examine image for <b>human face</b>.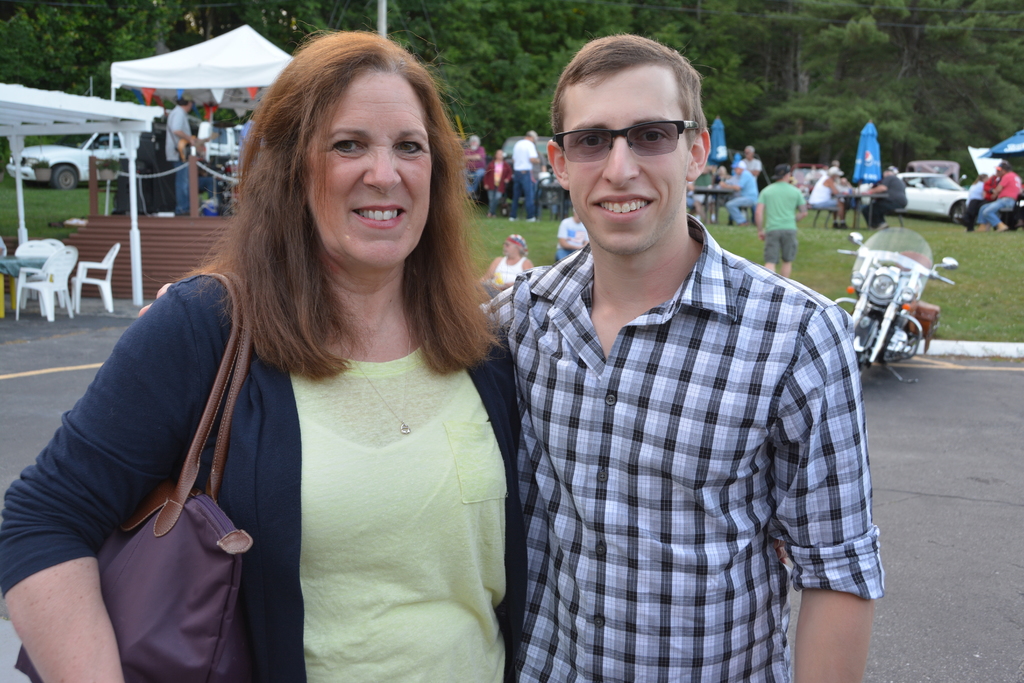
Examination result: <box>309,68,435,266</box>.
